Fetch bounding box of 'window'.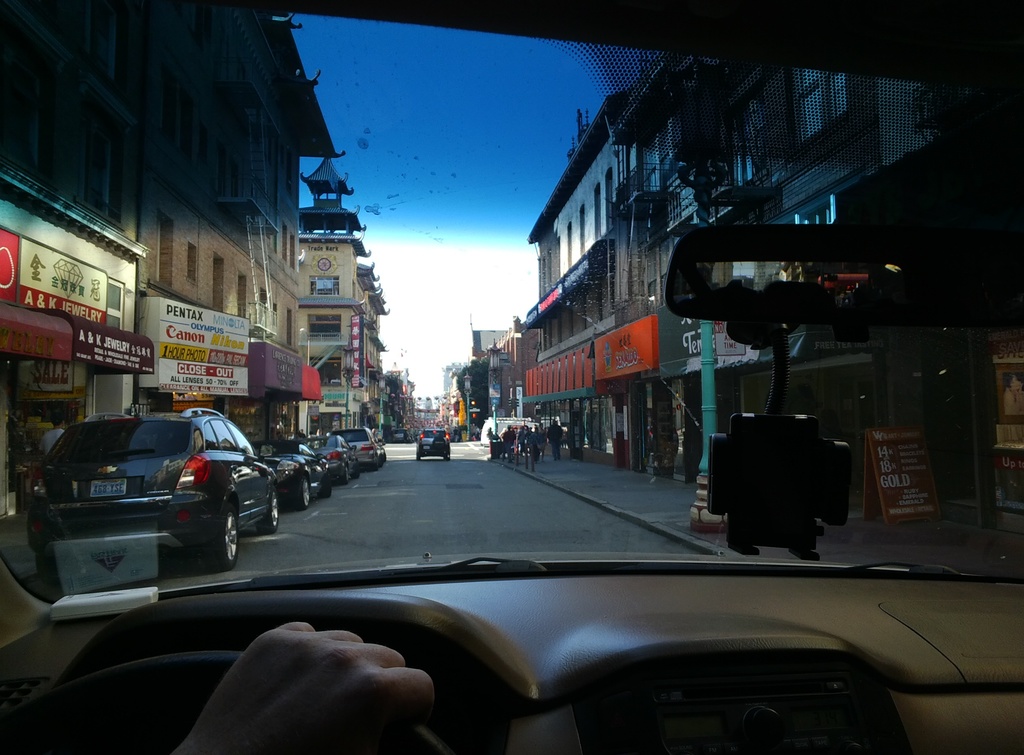
Bbox: x1=204, y1=421, x2=221, y2=450.
